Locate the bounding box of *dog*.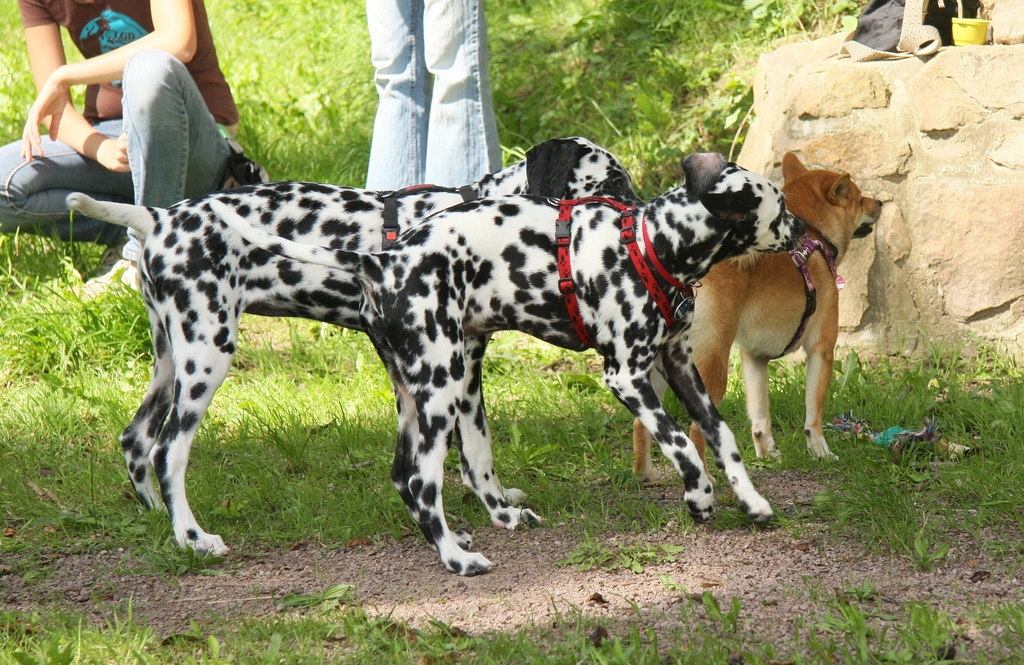
Bounding box: detection(63, 134, 645, 560).
